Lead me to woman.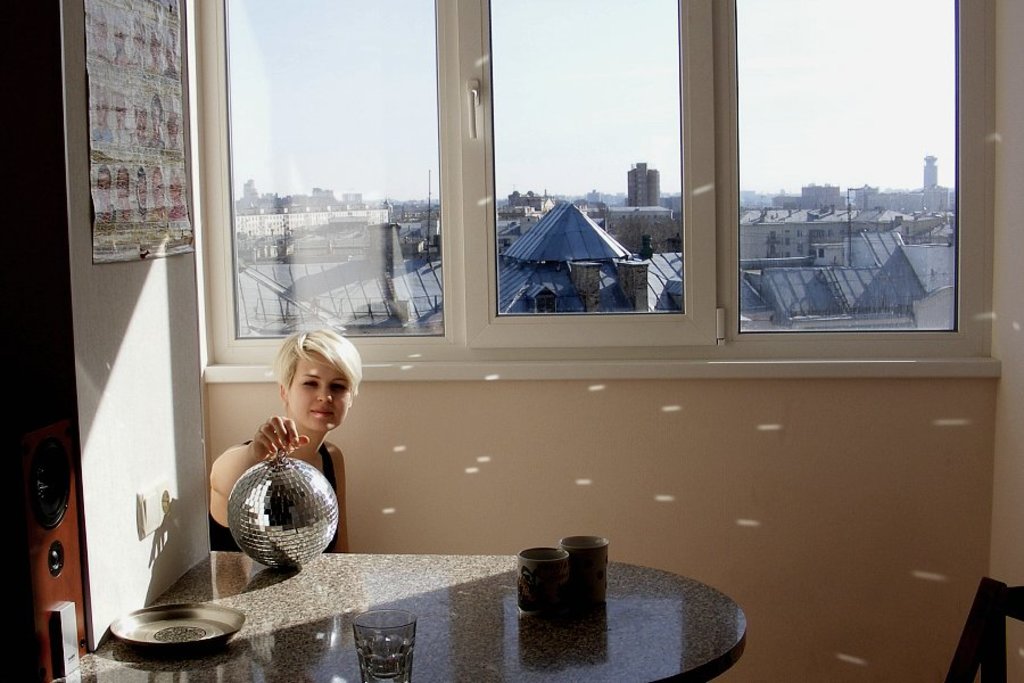
Lead to pyautogui.locateOnScreen(148, 93, 168, 153).
